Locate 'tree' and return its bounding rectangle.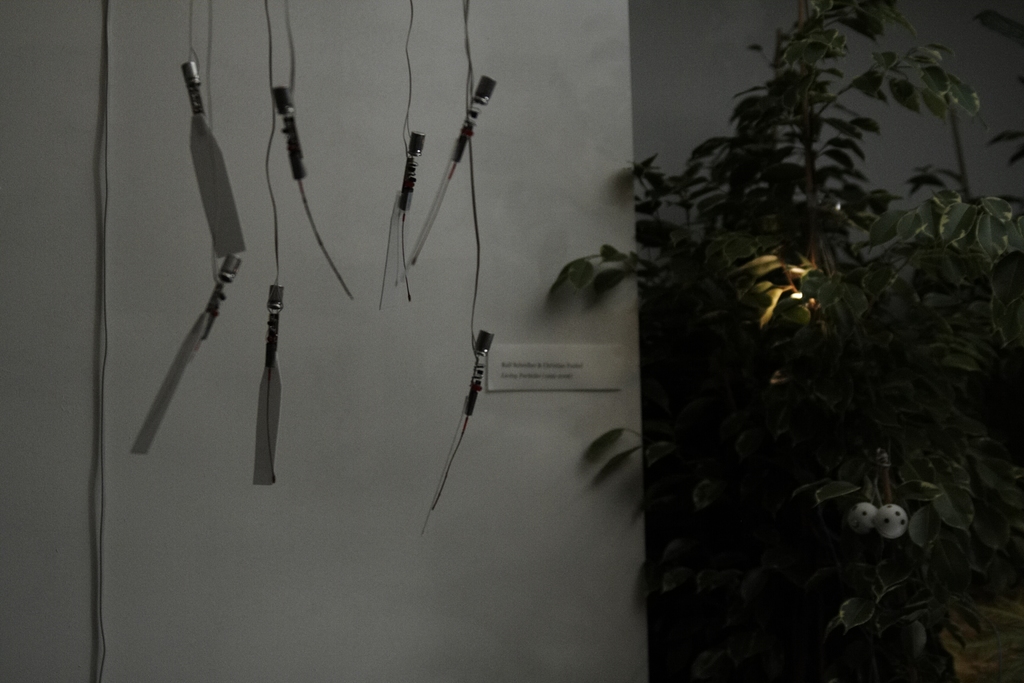
[551, 5, 1023, 682].
